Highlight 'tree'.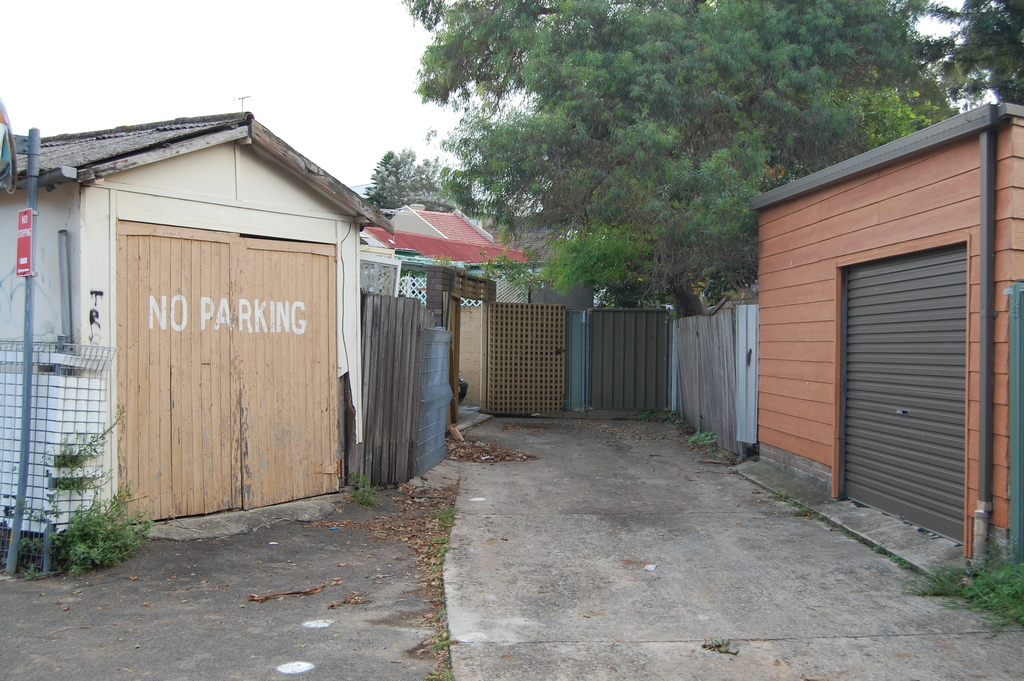
Highlighted region: (left=369, top=149, right=468, bottom=229).
